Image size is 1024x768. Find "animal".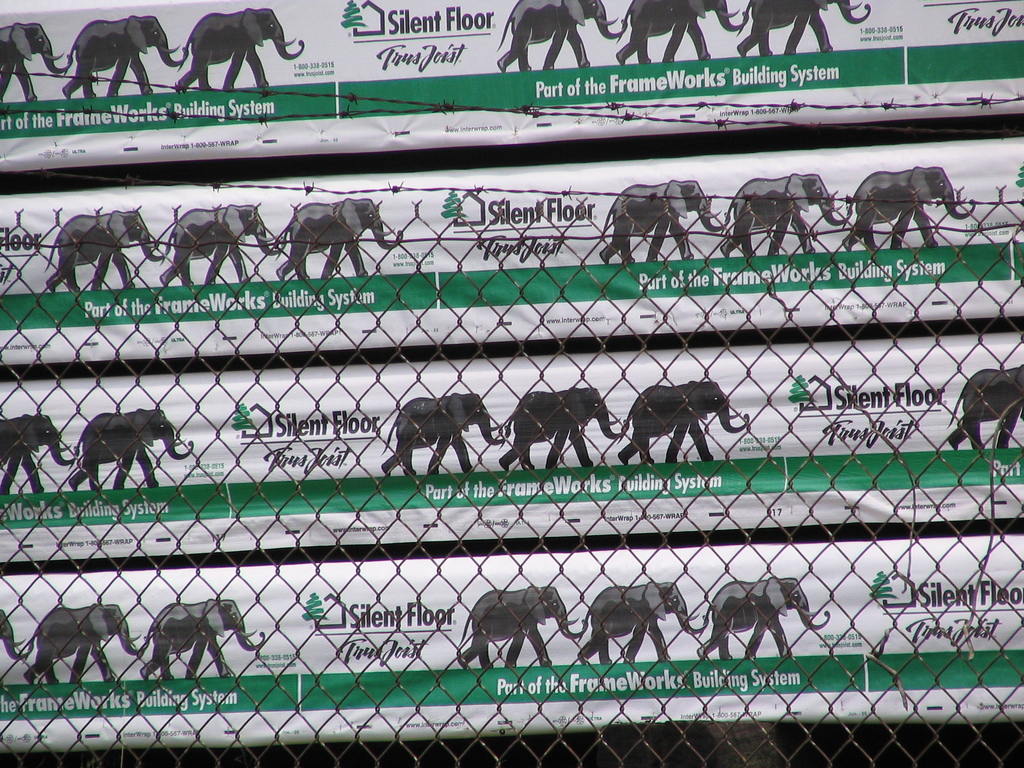
box(618, 1, 749, 64).
